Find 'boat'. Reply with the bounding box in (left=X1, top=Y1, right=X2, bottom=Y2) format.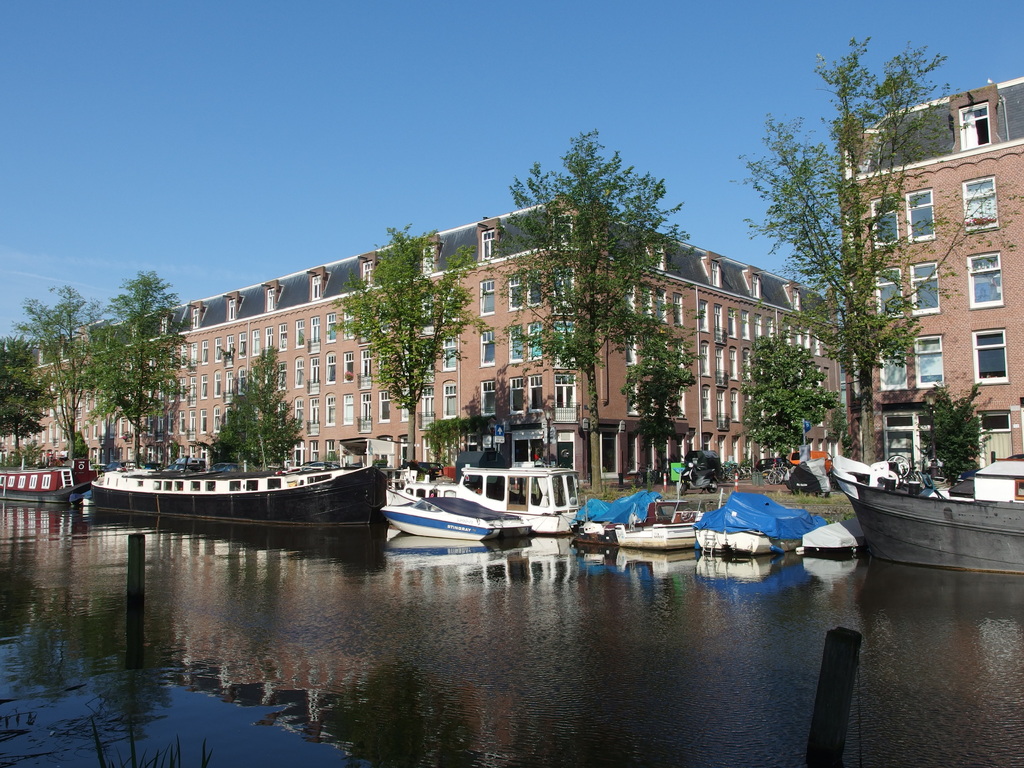
(left=365, top=472, right=526, bottom=550).
